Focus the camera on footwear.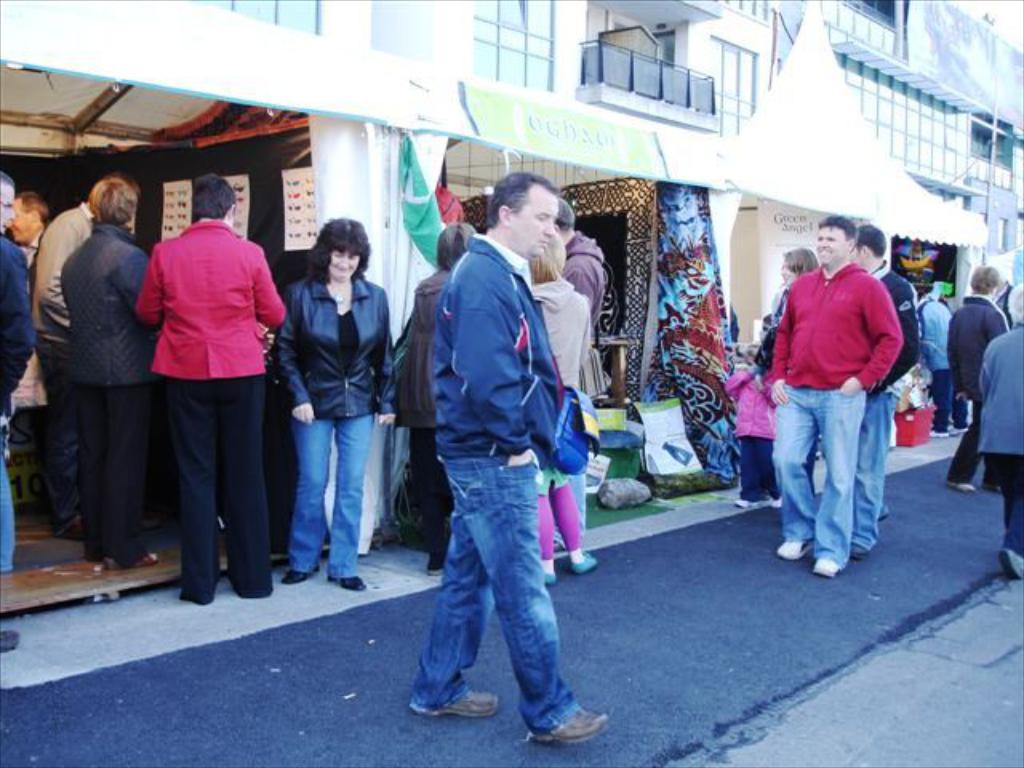
Focus region: 570:544:598:576.
